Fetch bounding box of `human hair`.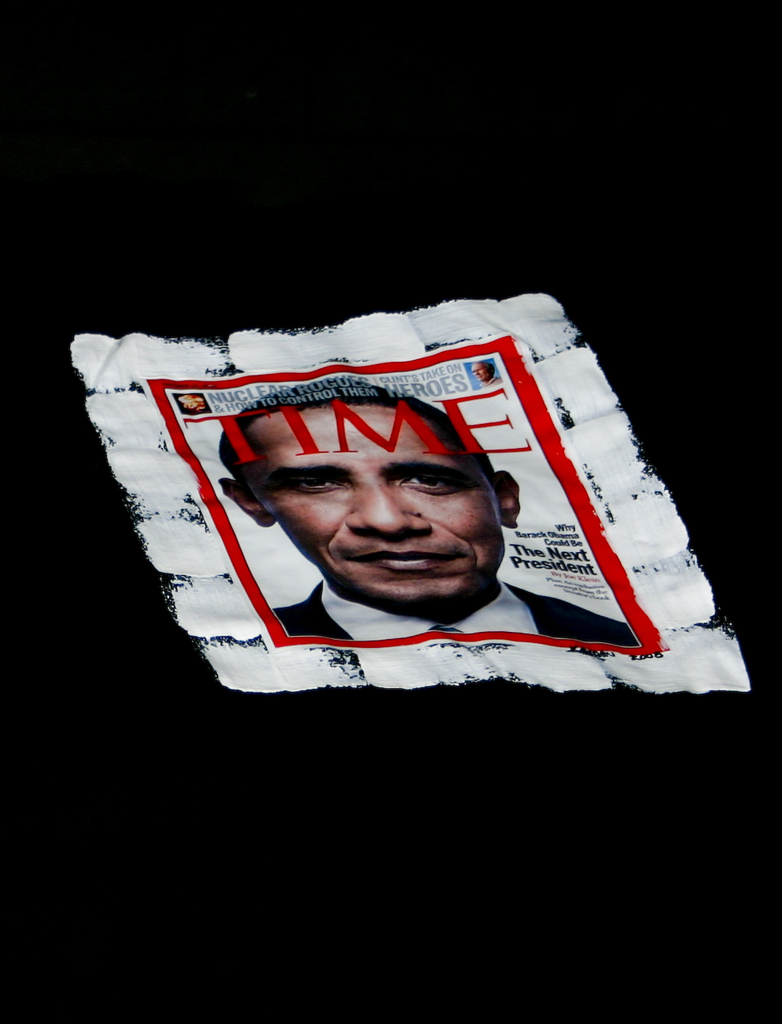
Bbox: {"left": 217, "top": 376, "right": 490, "bottom": 476}.
